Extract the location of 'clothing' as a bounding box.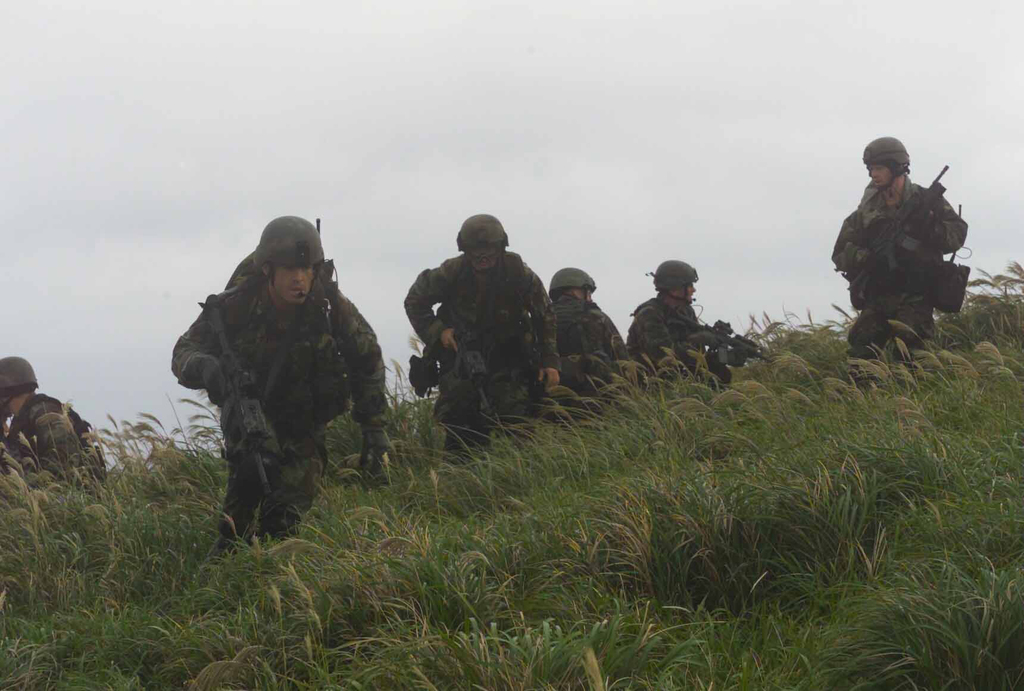
locate(827, 172, 966, 346).
